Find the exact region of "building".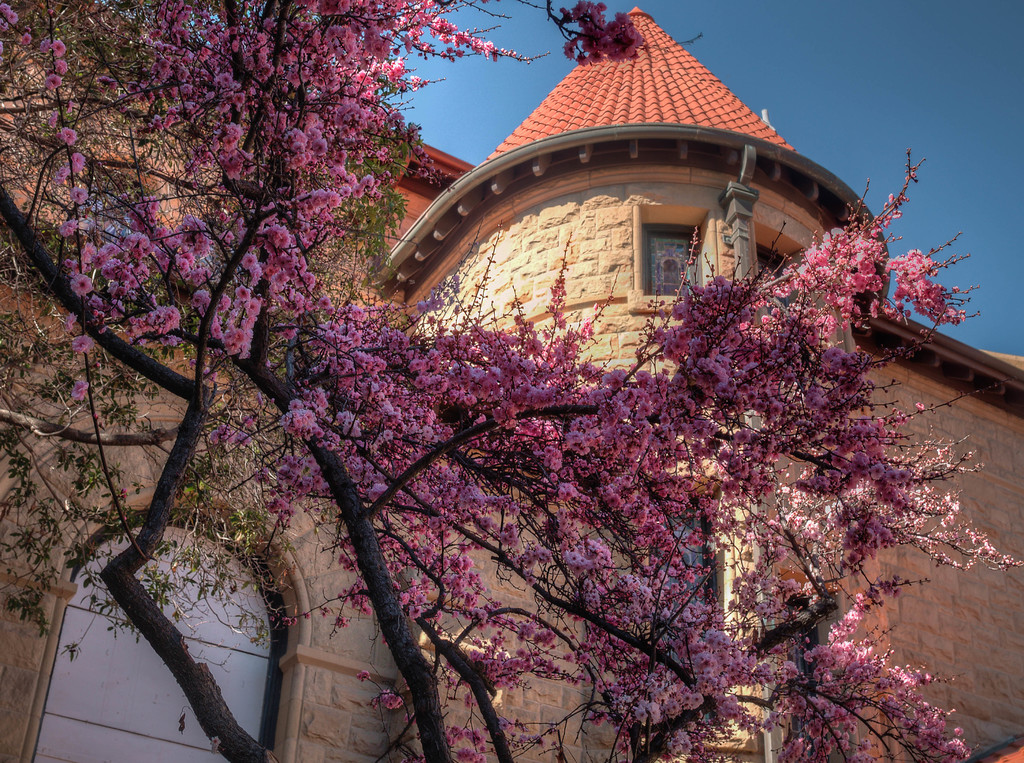
Exact region: left=0, top=3, right=1023, bottom=762.
